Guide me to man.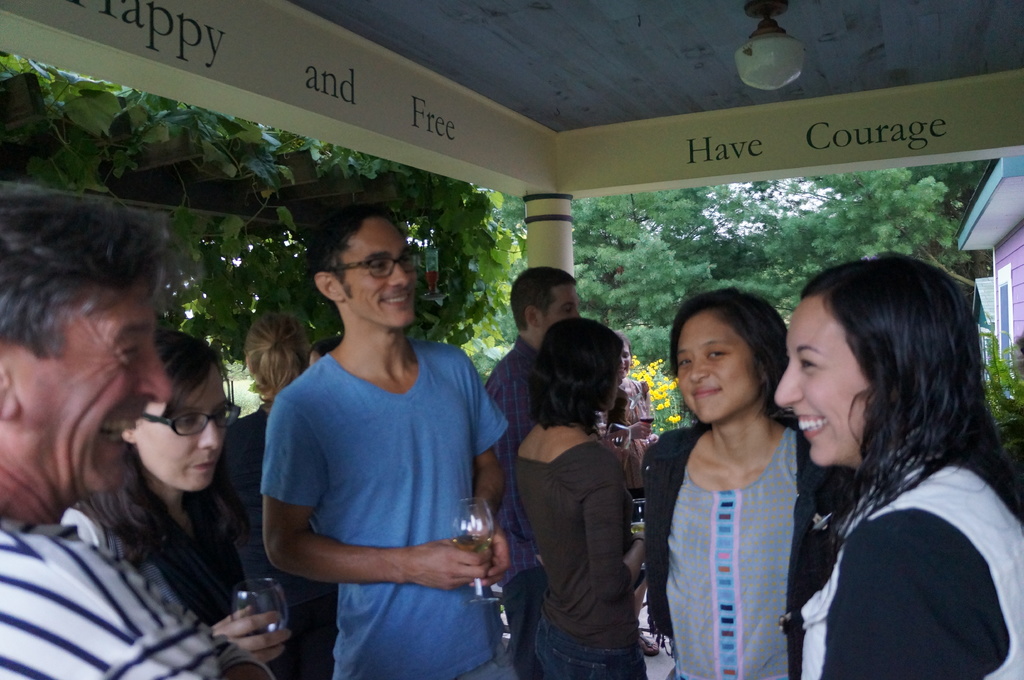
Guidance: 484, 267, 582, 679.
